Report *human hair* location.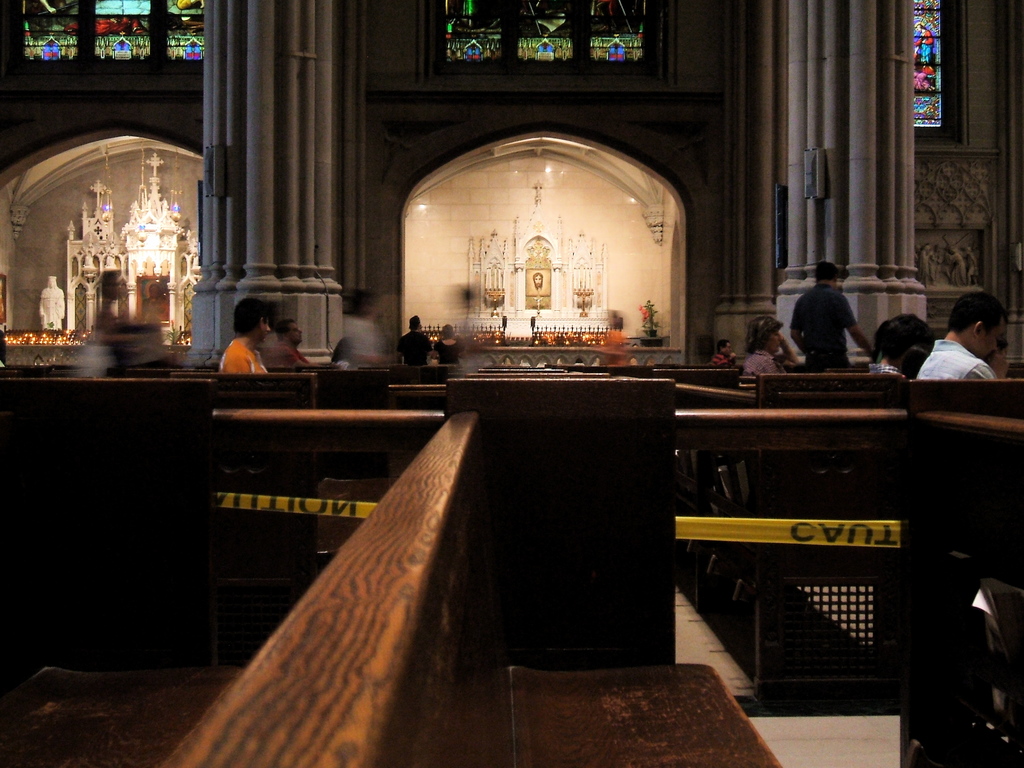
Report: {"x1": 330, "y1": 337, "x2": 355, "y2": 364}.
